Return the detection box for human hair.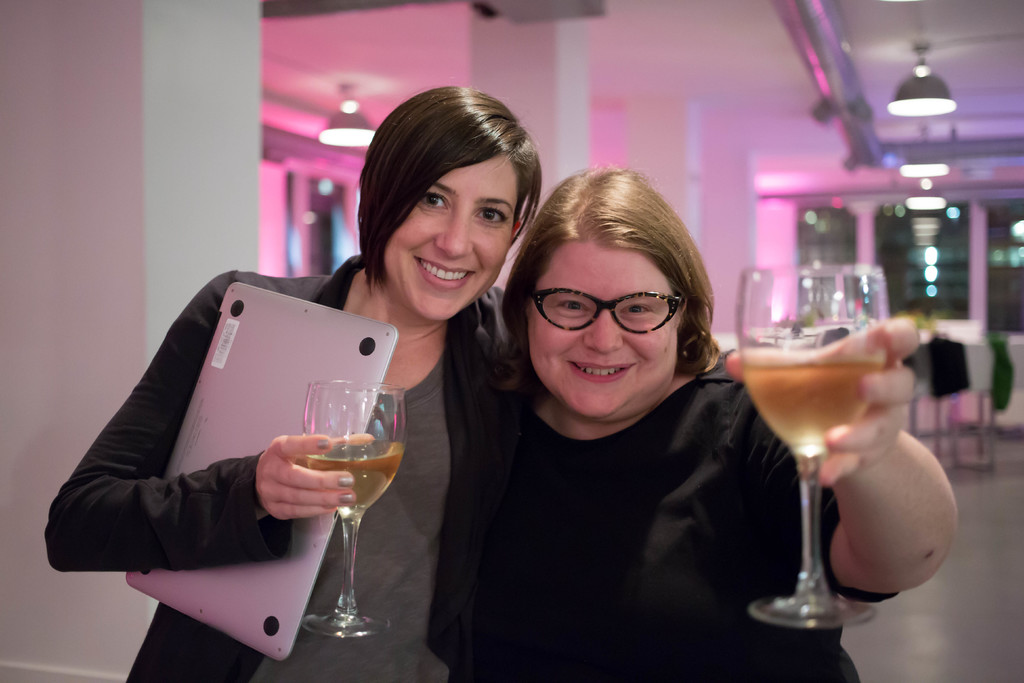
497, 163, 717, 404.
